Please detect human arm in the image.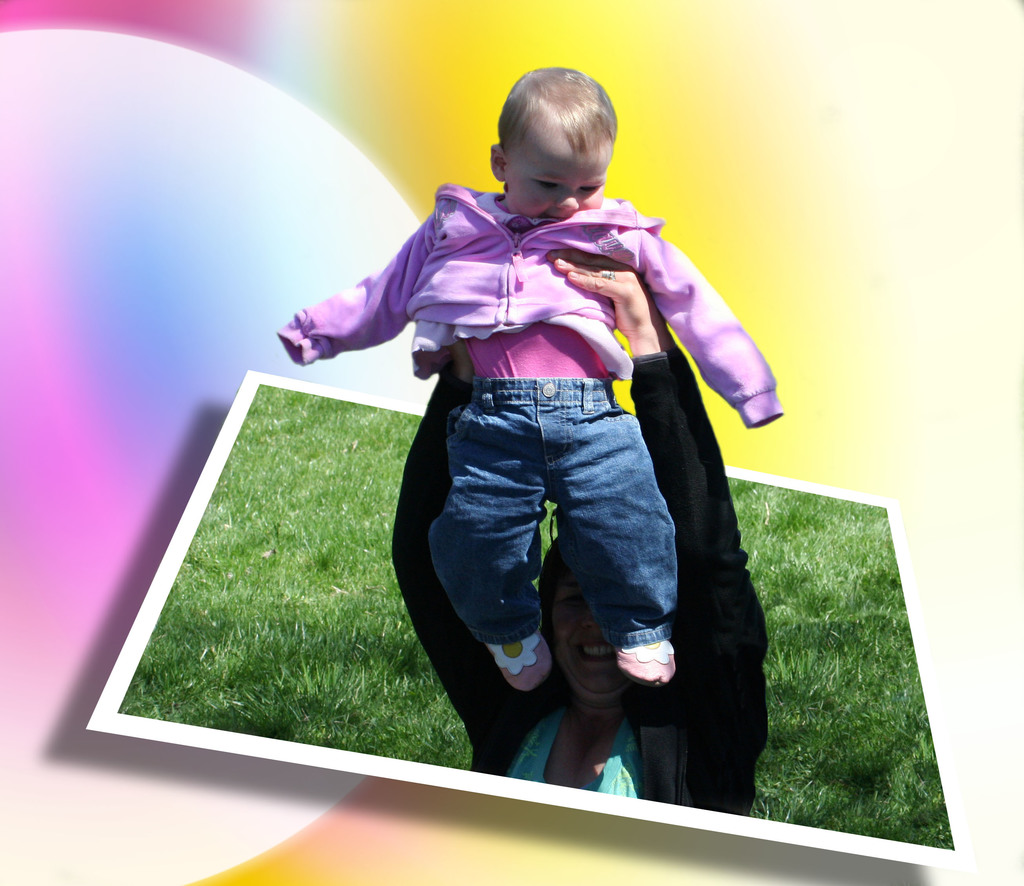
[545,246,771,757].
